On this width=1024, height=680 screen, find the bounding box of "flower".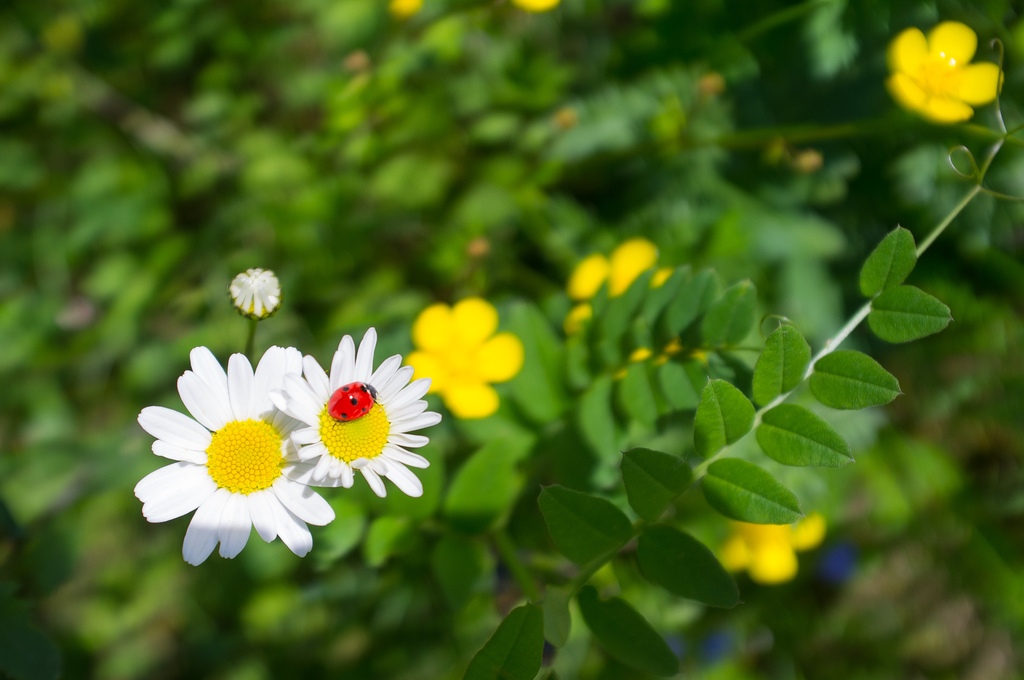
Bounding box: bbox(708, 514, 816, 585).
